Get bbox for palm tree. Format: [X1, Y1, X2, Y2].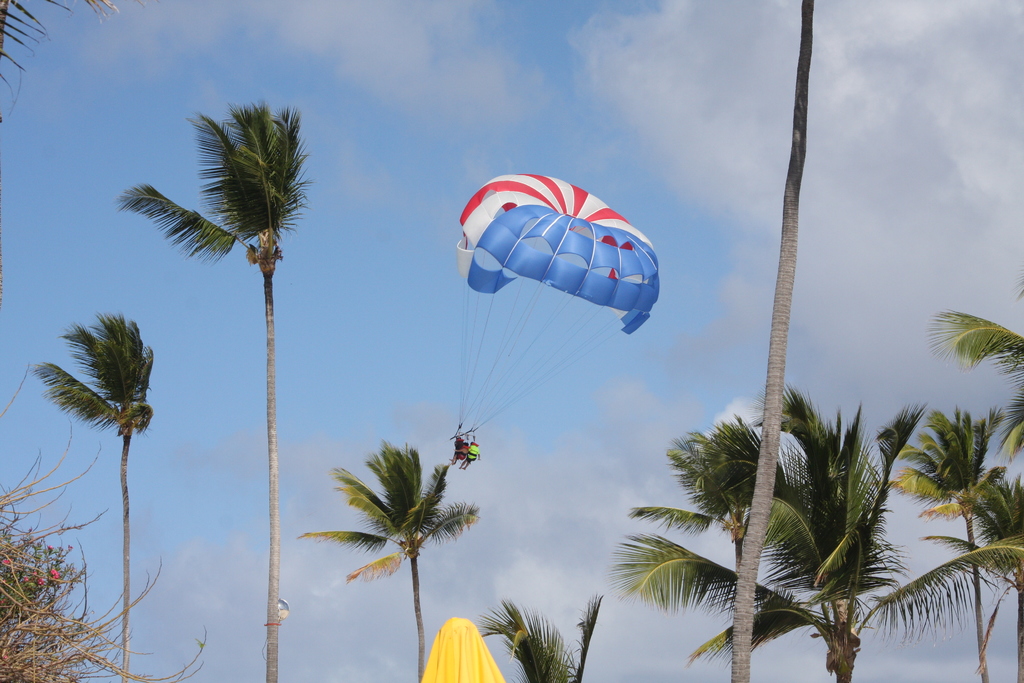
[871, 400, 1012, 682].
